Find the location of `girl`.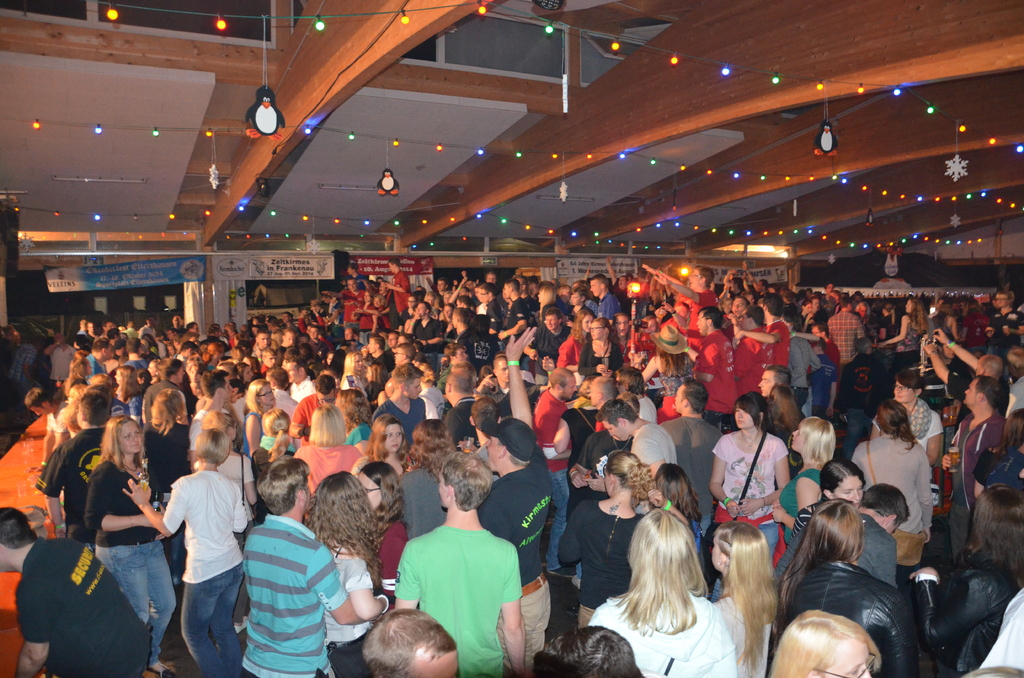
Location: bbox=(594, 508, 739, 677).
